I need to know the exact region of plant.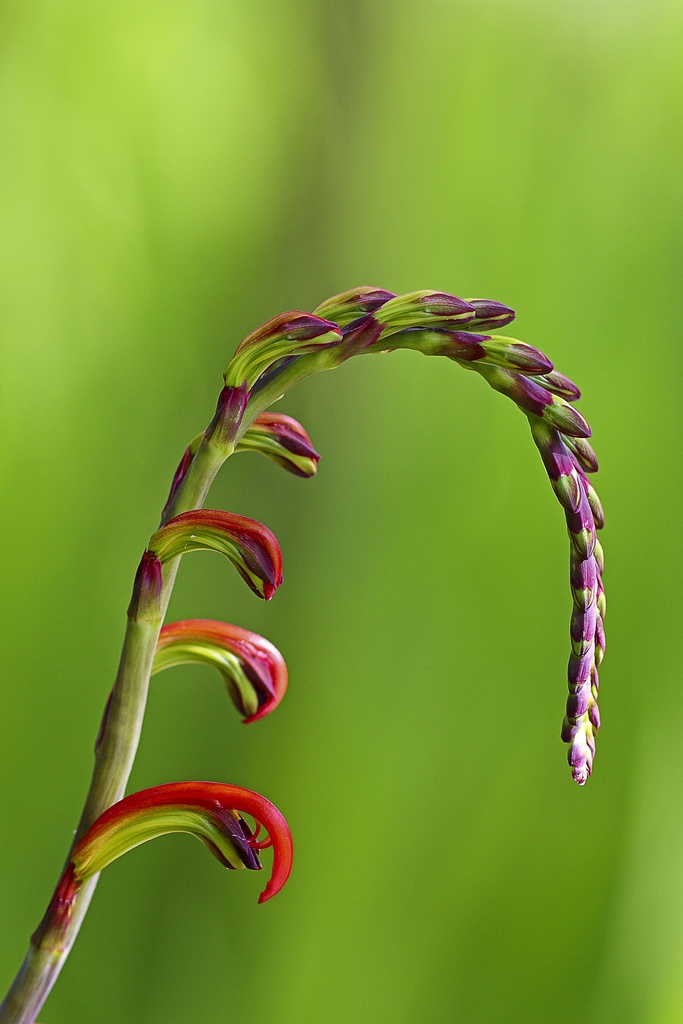
Region: box(0, 285, 608, 1023).
